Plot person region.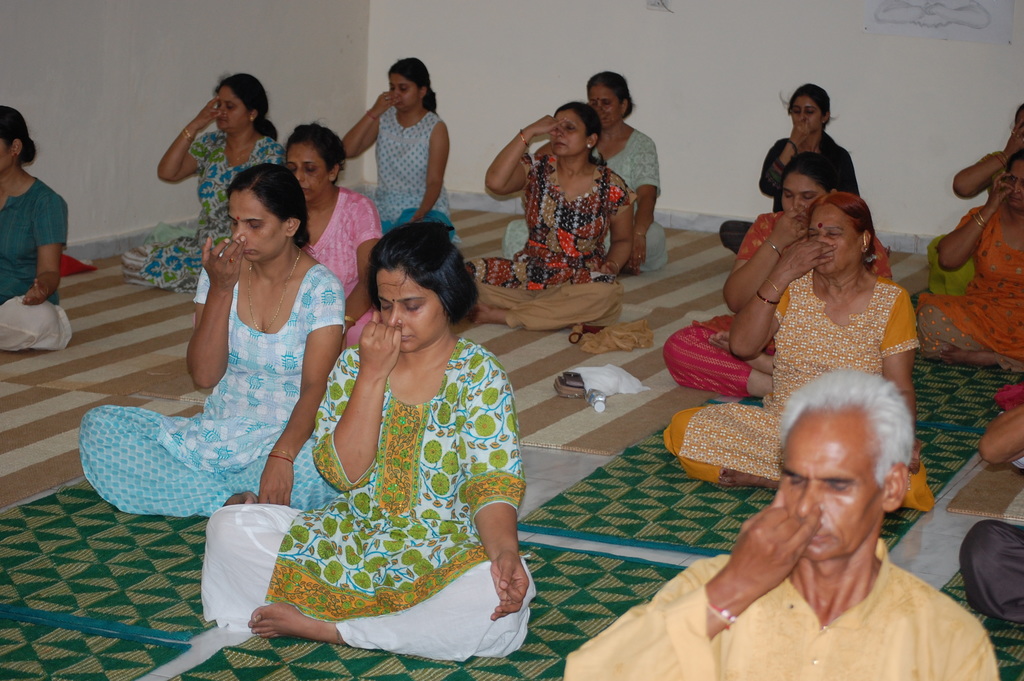
Plotted at bbox=(947, 99, 1021, 208).
